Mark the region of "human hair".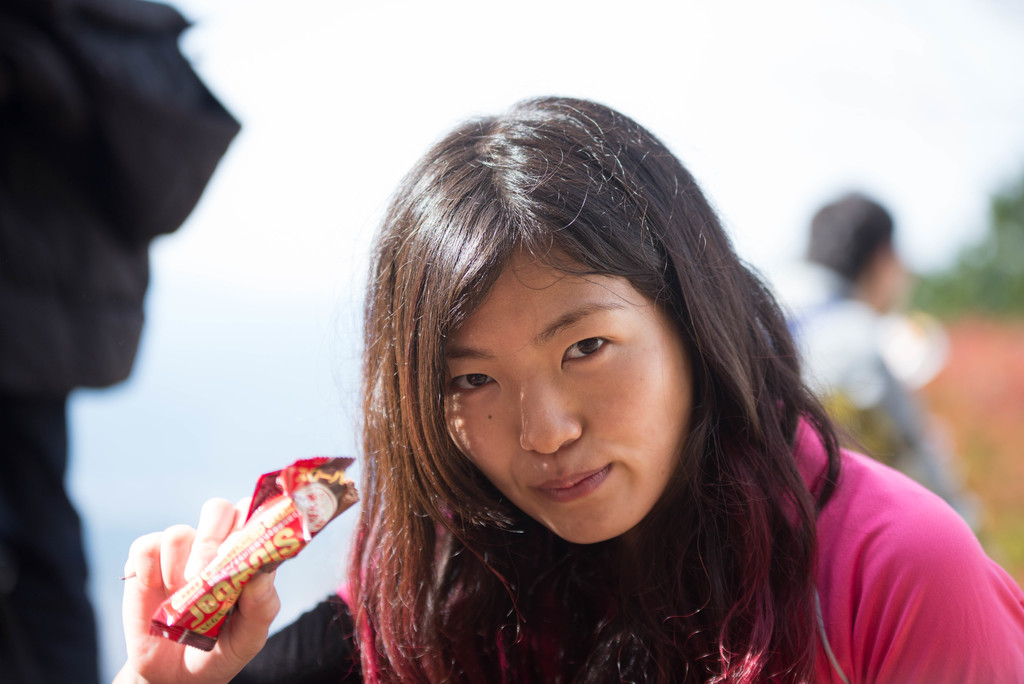
Region: crop(274, 121, 865, 683).
